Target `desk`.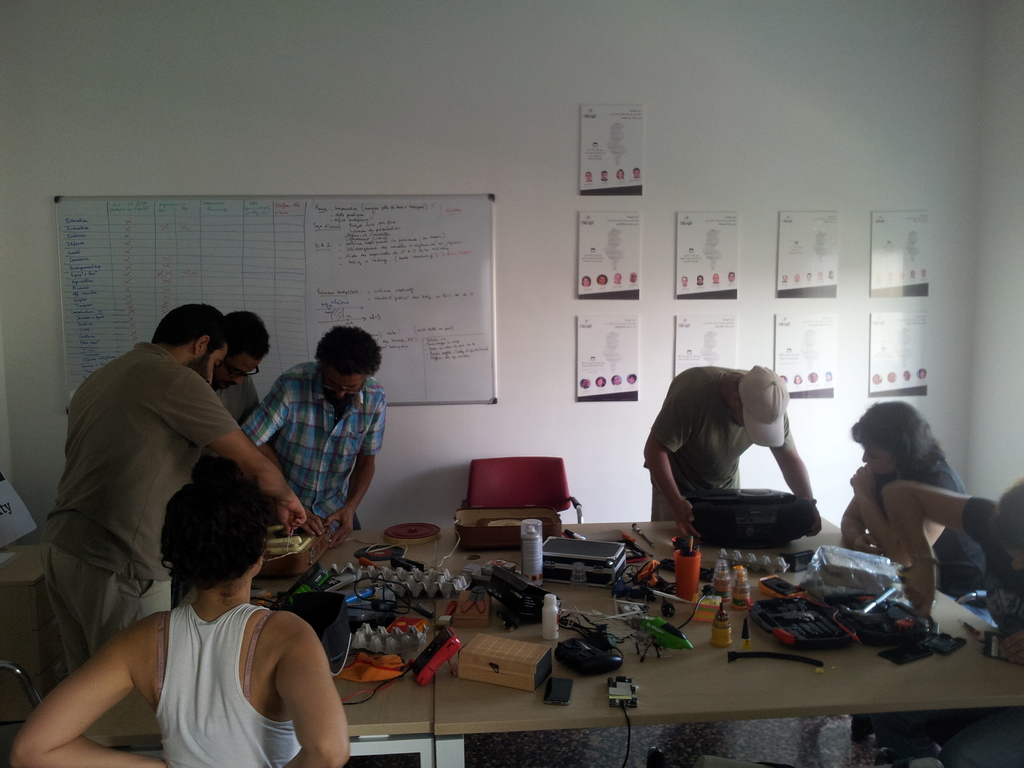
Target region: bbox=(81, 524, 1023, 767).
